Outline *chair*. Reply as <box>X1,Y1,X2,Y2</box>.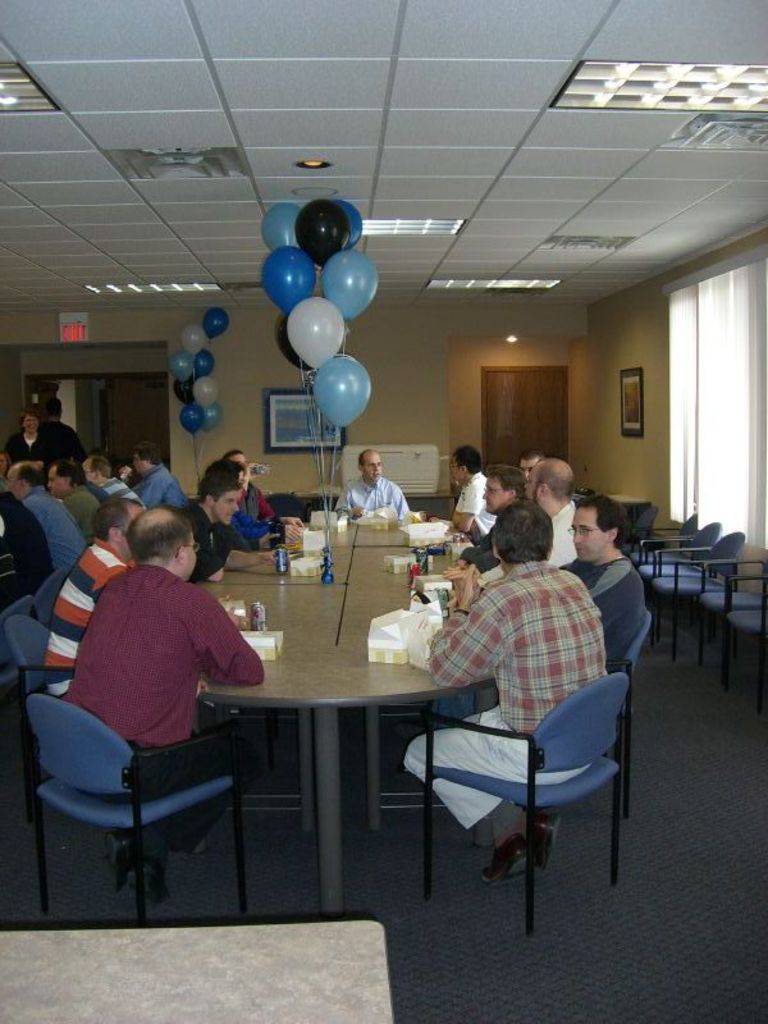
<box>398,495,457,520</box>.
